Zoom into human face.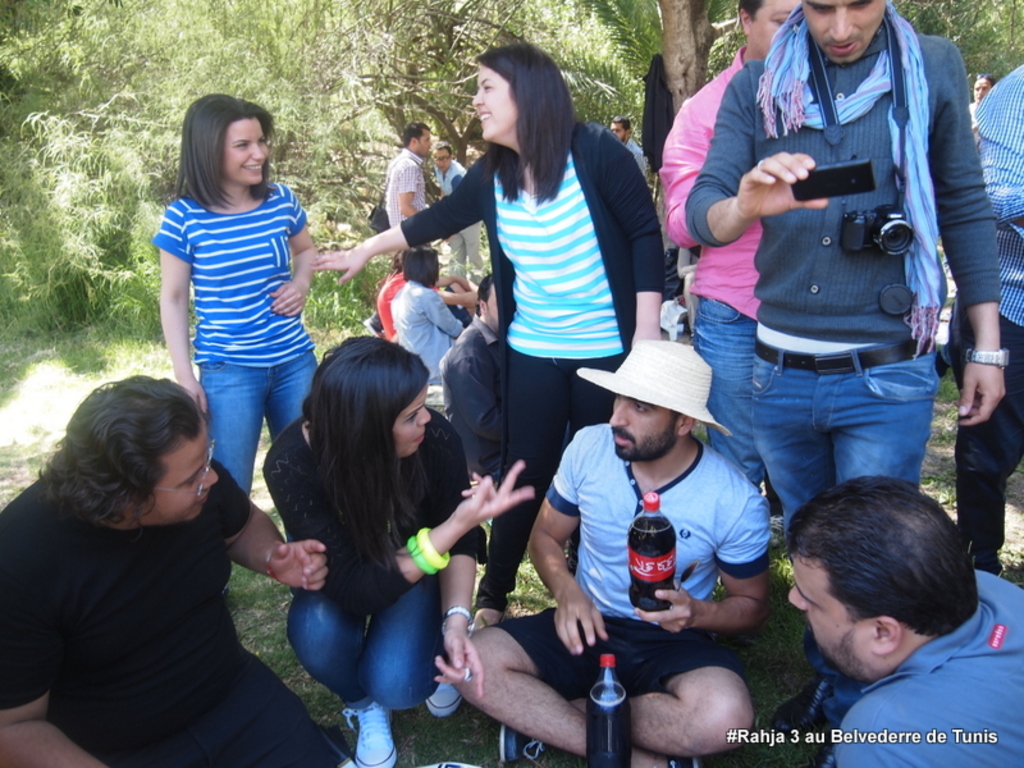
Zoom target: x1=134, y1=429, x2=219, y2=520.
